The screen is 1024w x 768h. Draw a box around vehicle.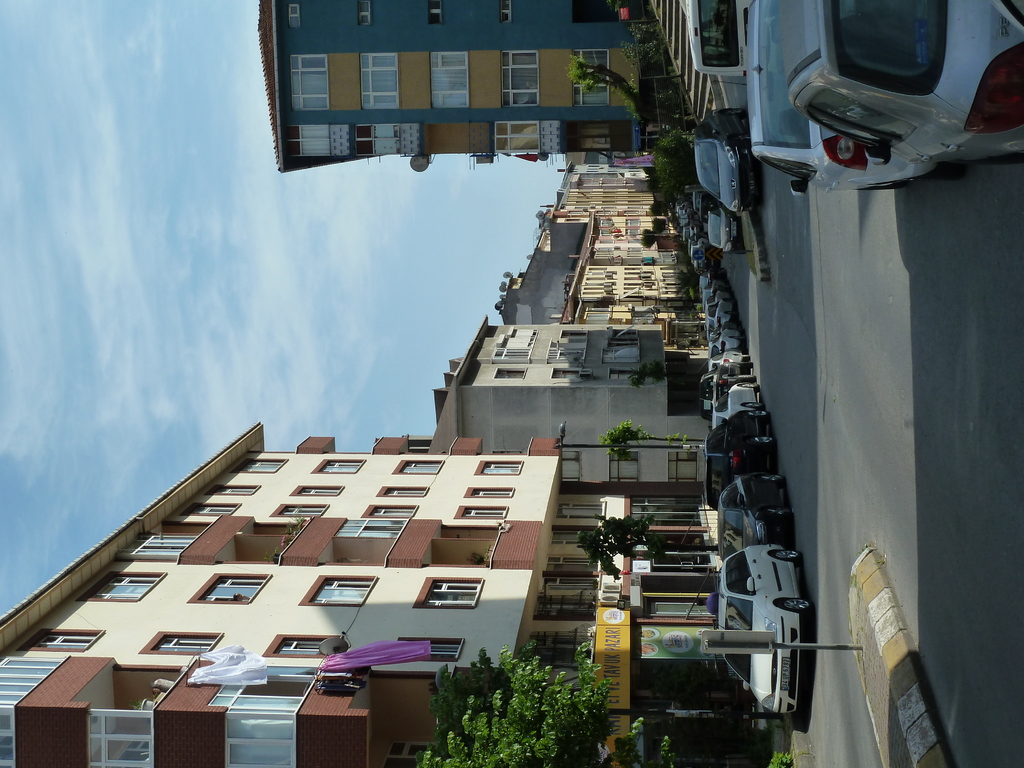
[718, 472, 783, 540].
